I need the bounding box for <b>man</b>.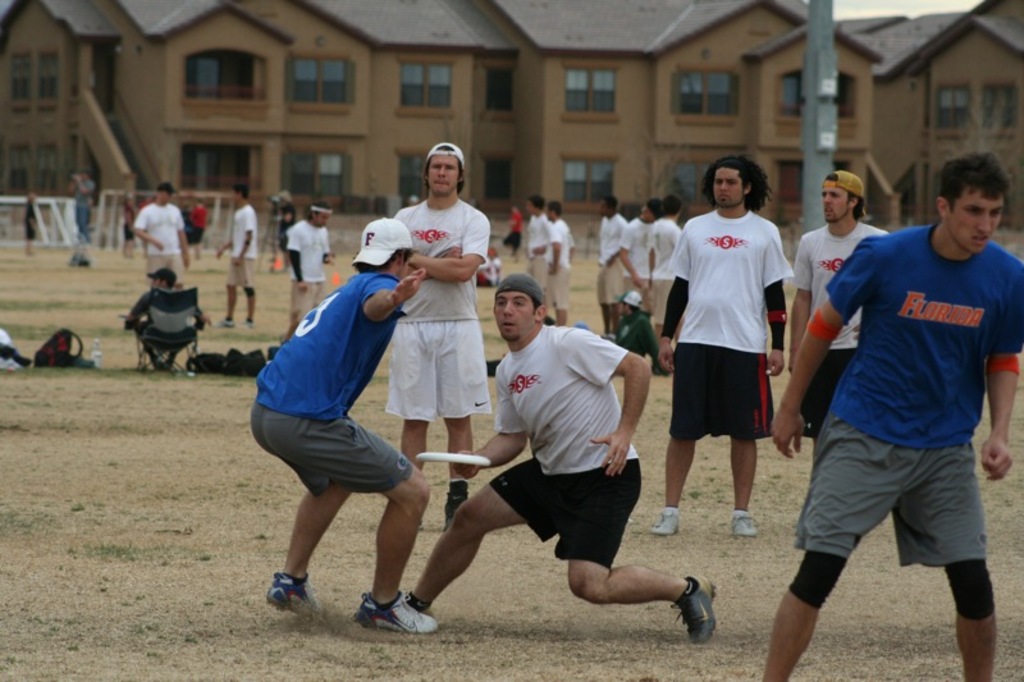
Here it is: [657,155,791,539].
